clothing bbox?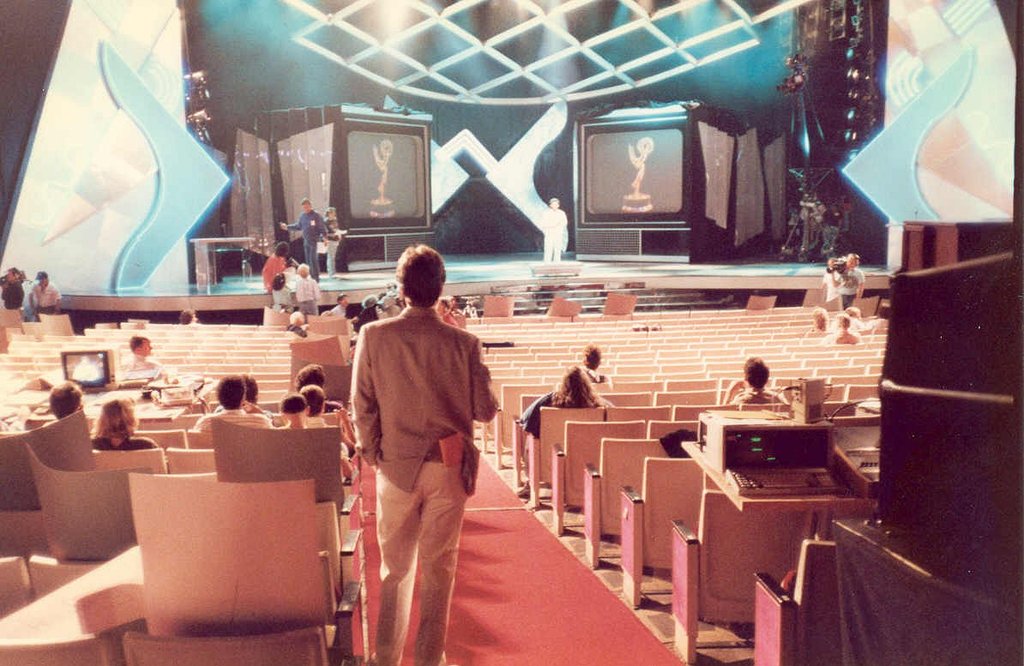
x1=322, y1=303, x2=351, y2=339
